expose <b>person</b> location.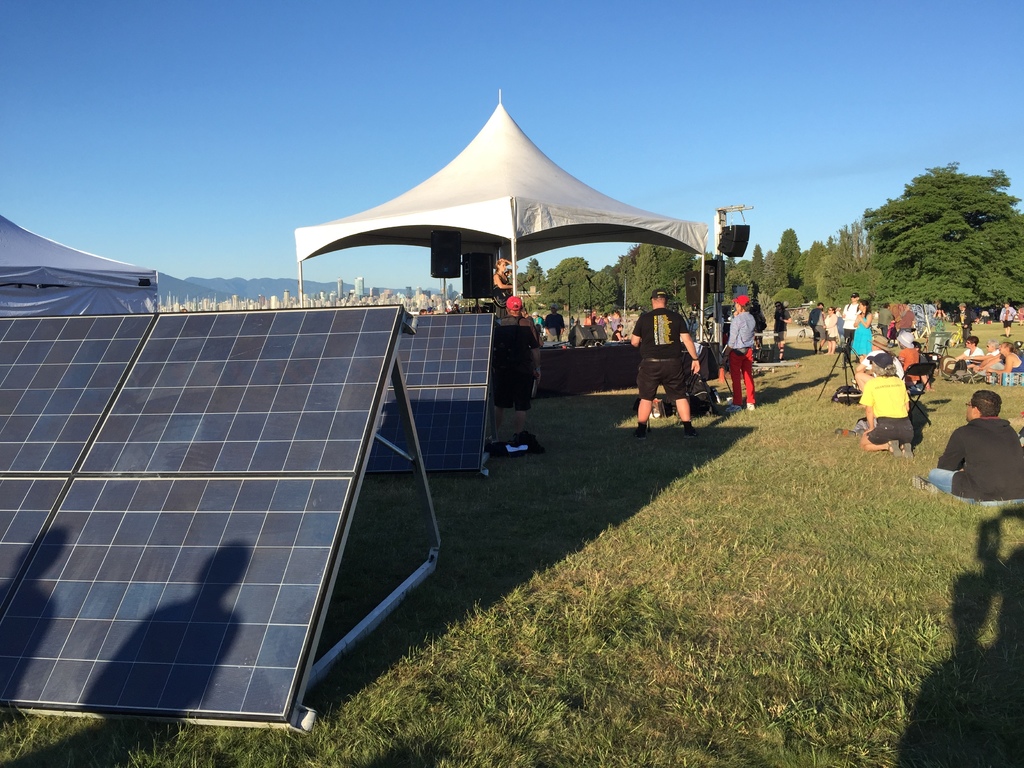
Exposed at x1=916 y1=389 x2=1023 y2=511.
